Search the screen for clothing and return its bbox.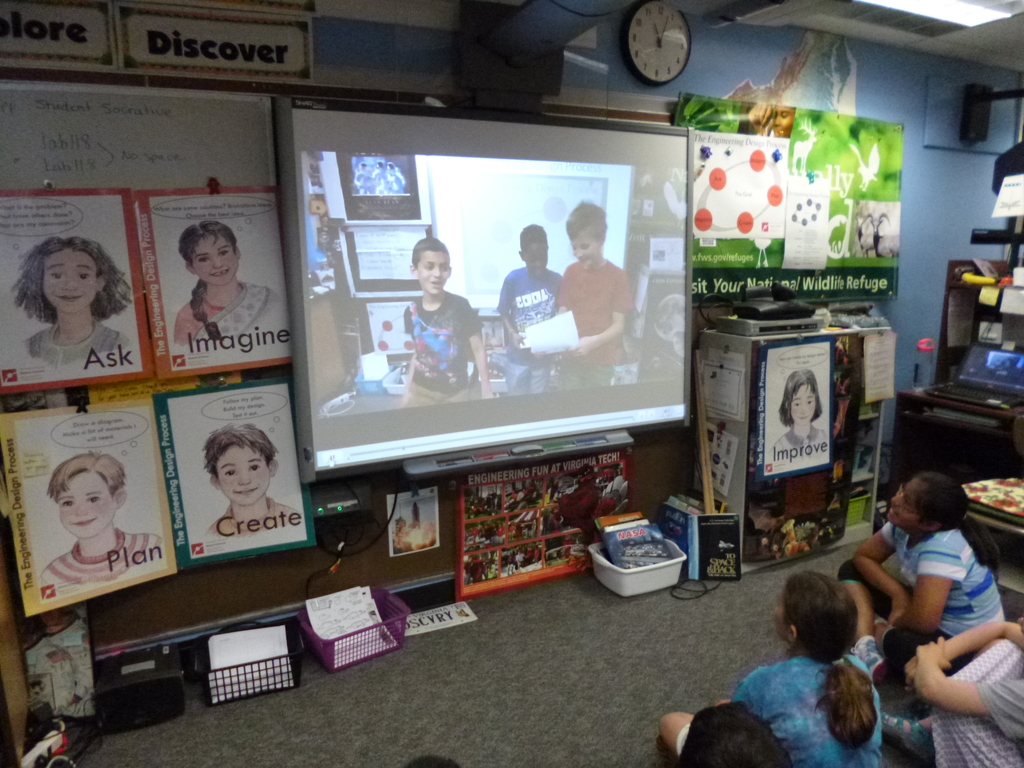
Found: detection(499, 264, 554, 396).
